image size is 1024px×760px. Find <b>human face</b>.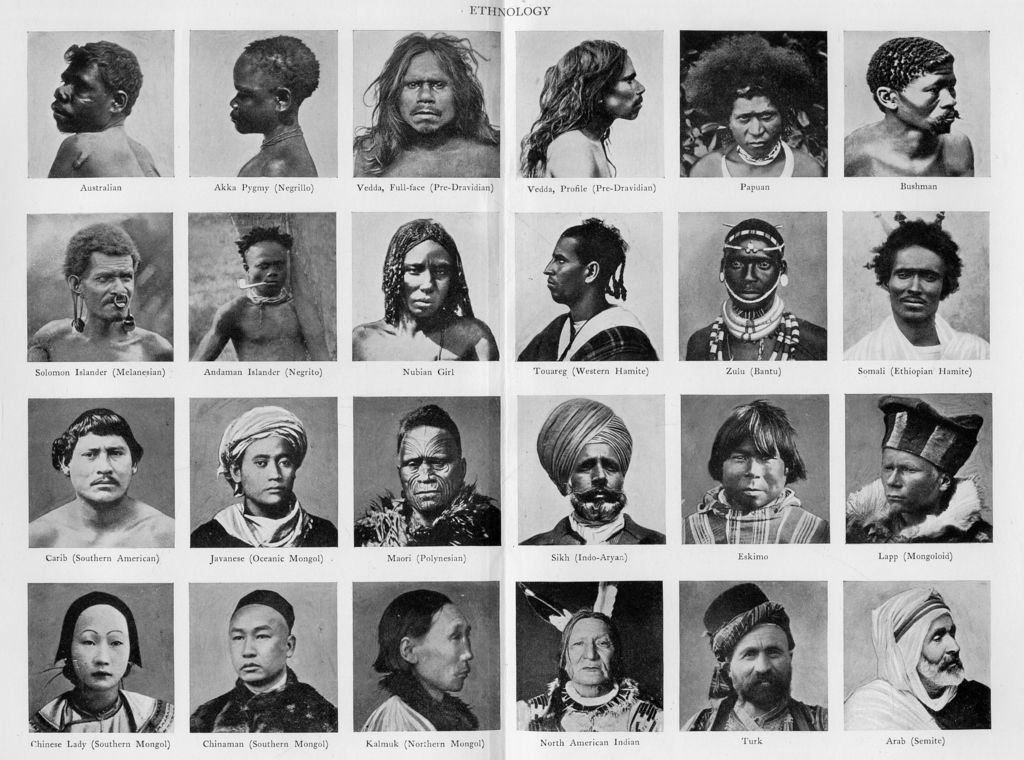
BBox(69, 608, 135, 692).
